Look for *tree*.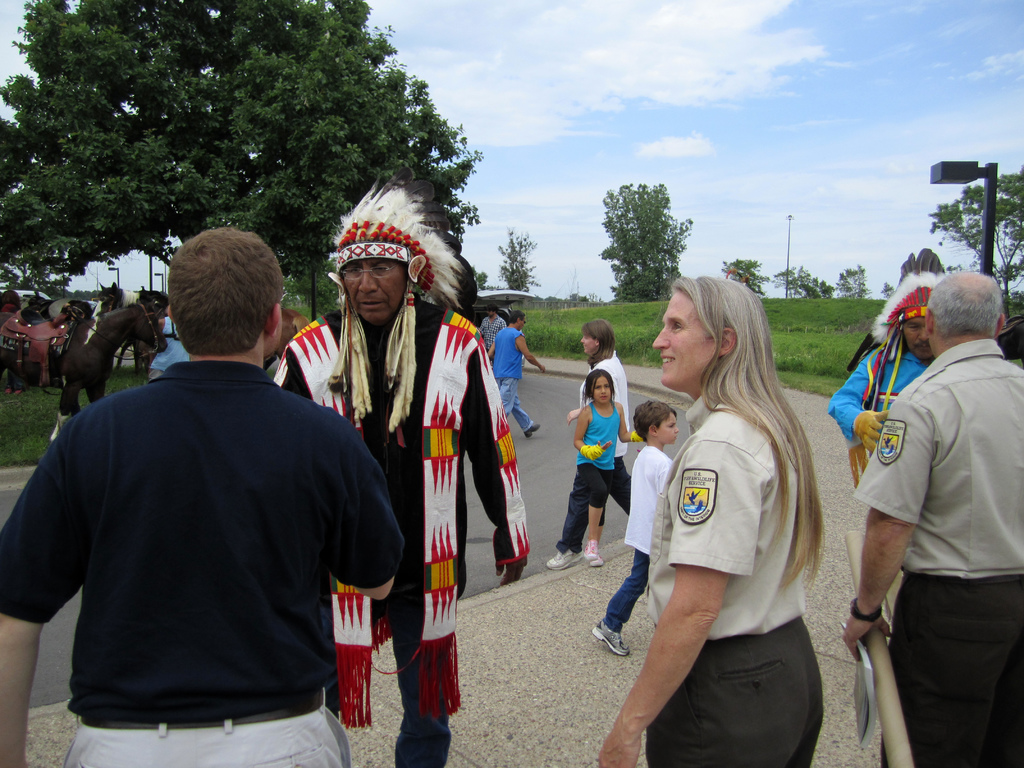
Found: bbox(600, 170, 701, 282).
